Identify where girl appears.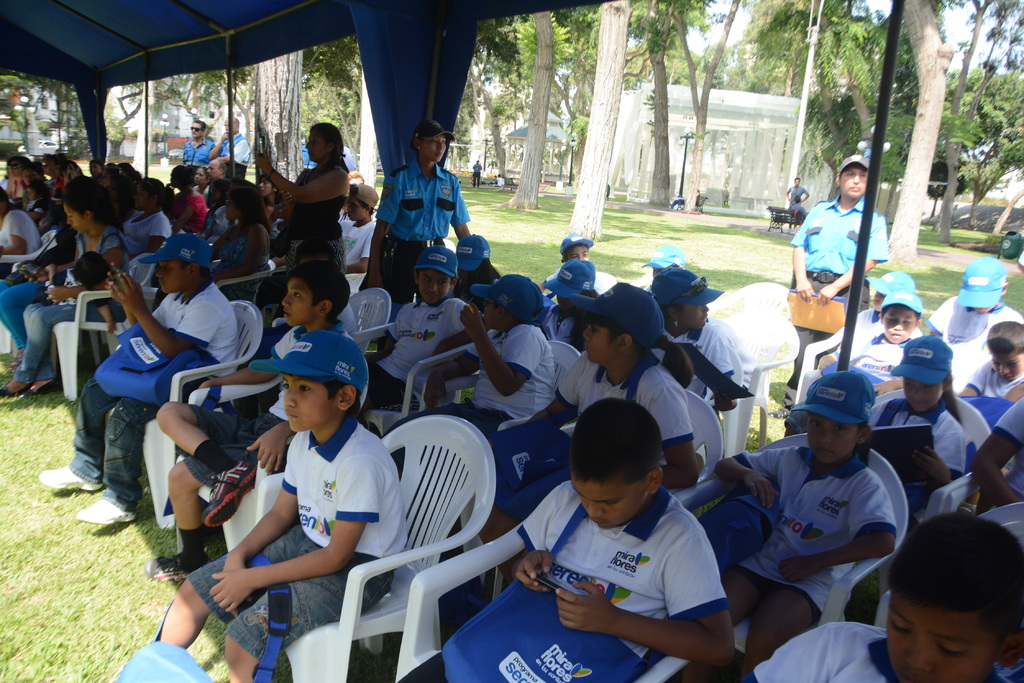
Appears at (x1=682, y1=369, x2=899, y2=680).
